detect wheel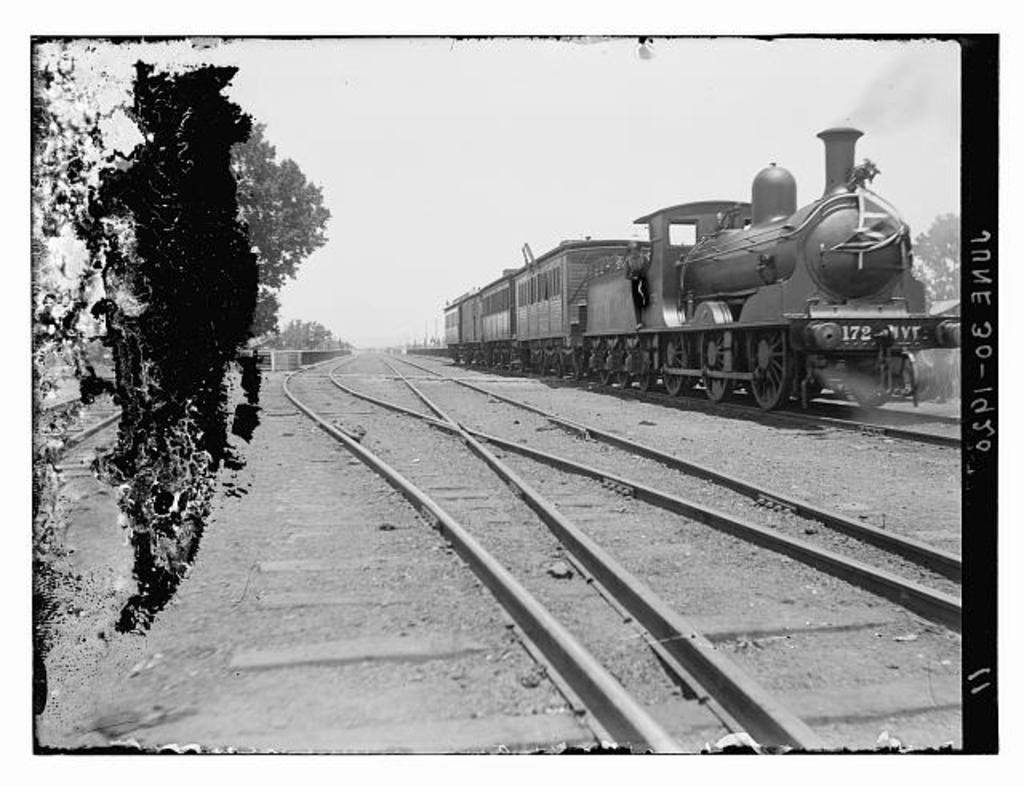
{"x1": 552, "y1": 344, "x2": 563, "y2": 378}
